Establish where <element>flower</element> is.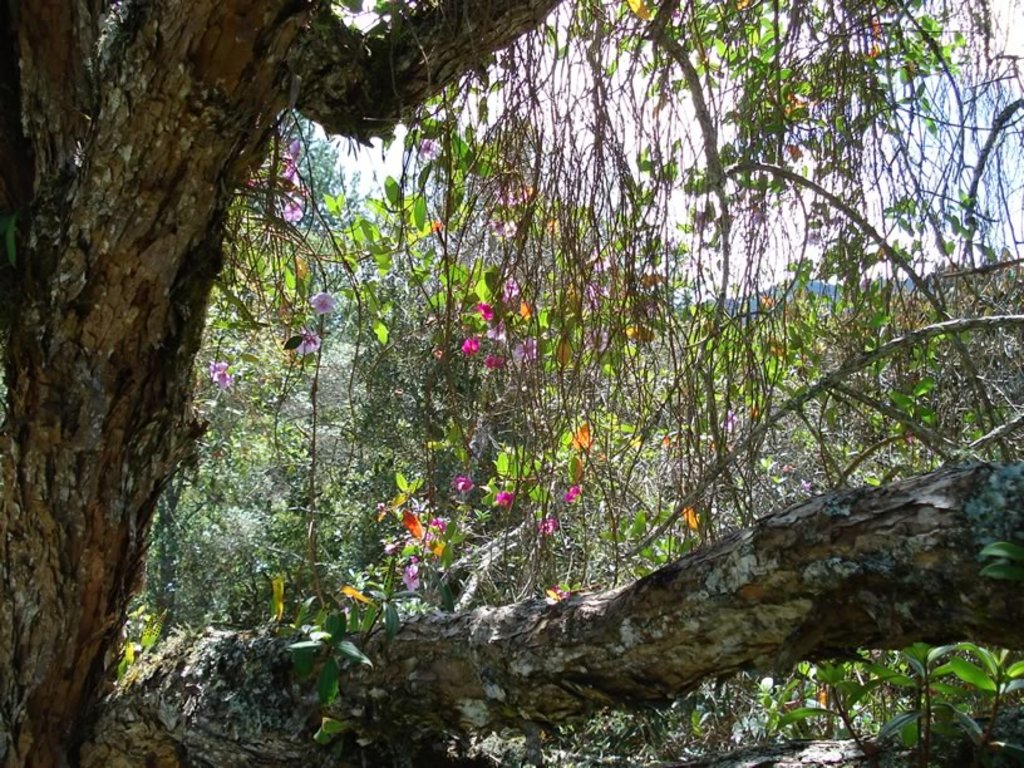
Established at (501,497,515,509).
